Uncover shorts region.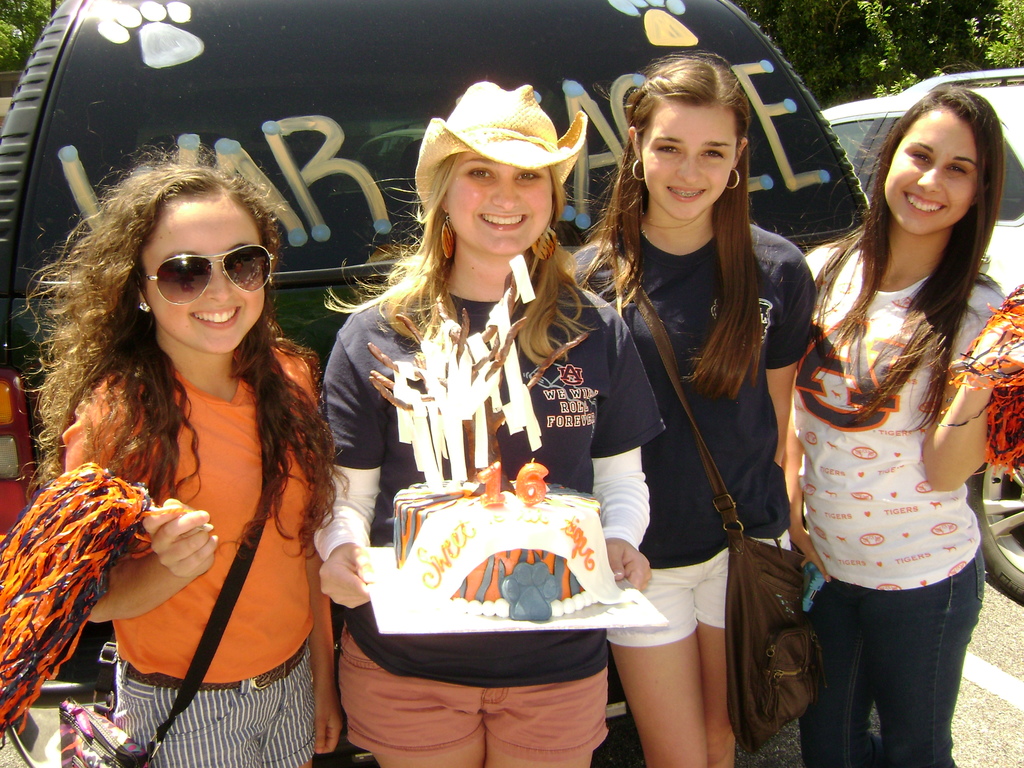
Uncovered: box=[329, 641, 639, 746].
